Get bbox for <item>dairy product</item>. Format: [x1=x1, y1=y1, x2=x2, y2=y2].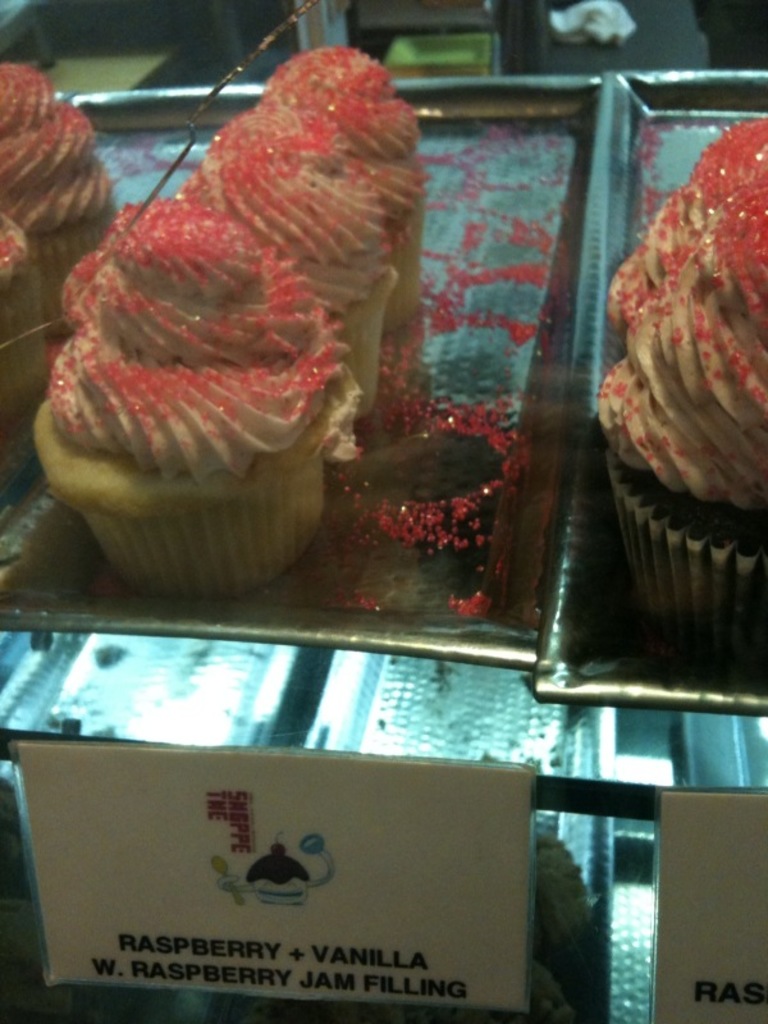
[x1=0, y1=209, x2=28, y2=293].
